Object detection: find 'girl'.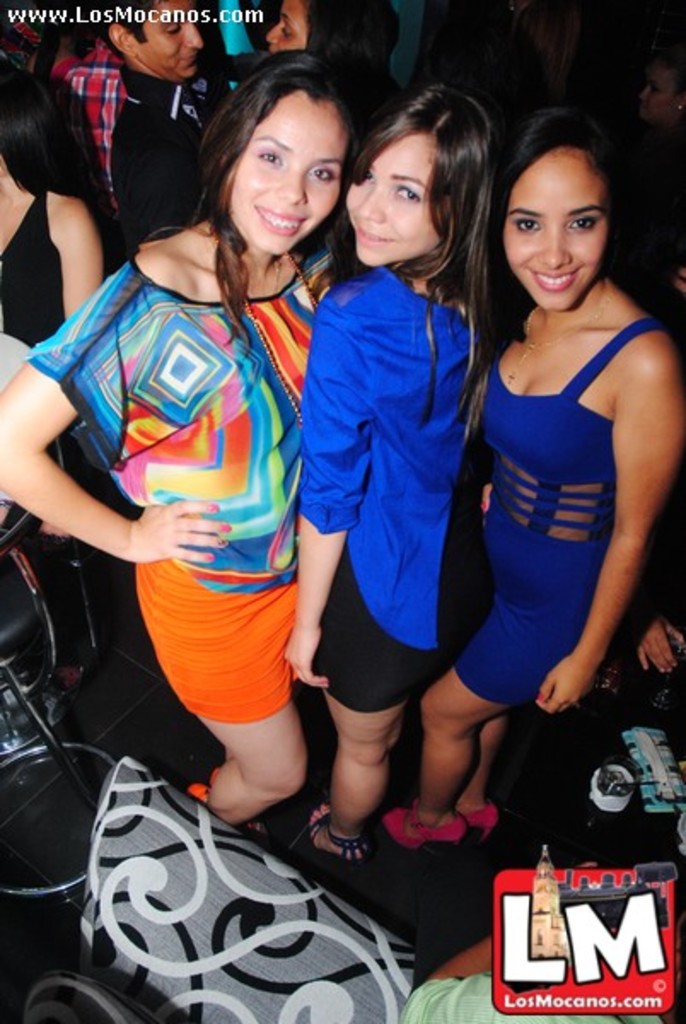
0 60 113 693.
